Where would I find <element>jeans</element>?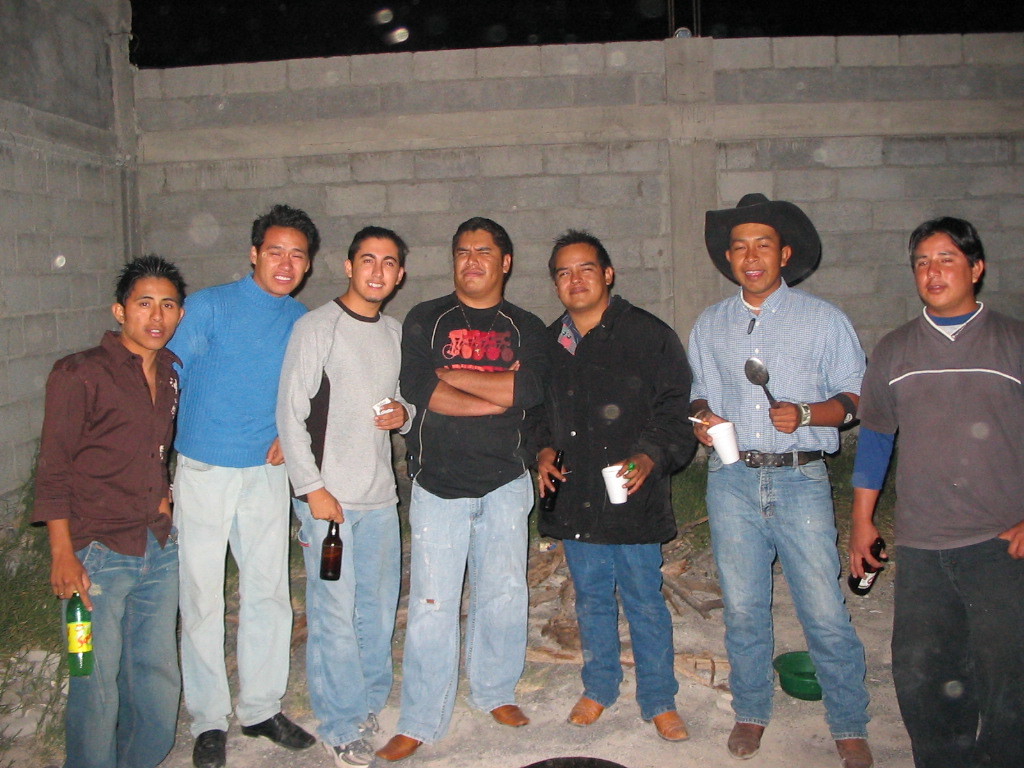
At (175, 459, 294, 735).
